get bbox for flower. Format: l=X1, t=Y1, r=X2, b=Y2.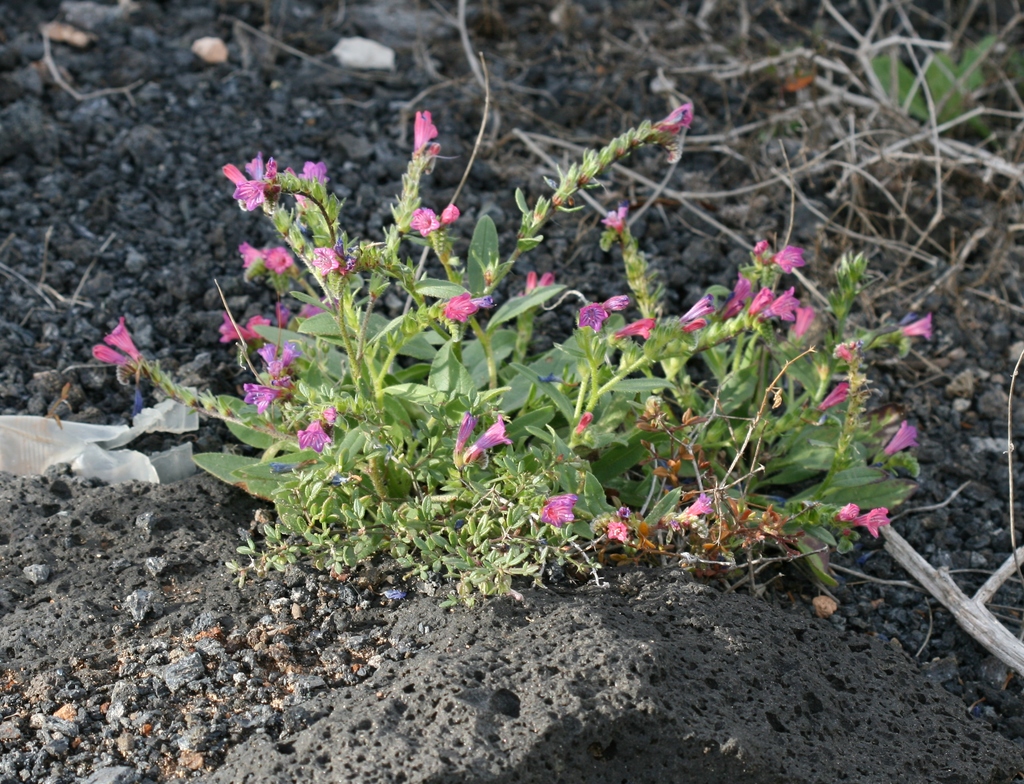
l=437, t=289, r=479, b=321.
